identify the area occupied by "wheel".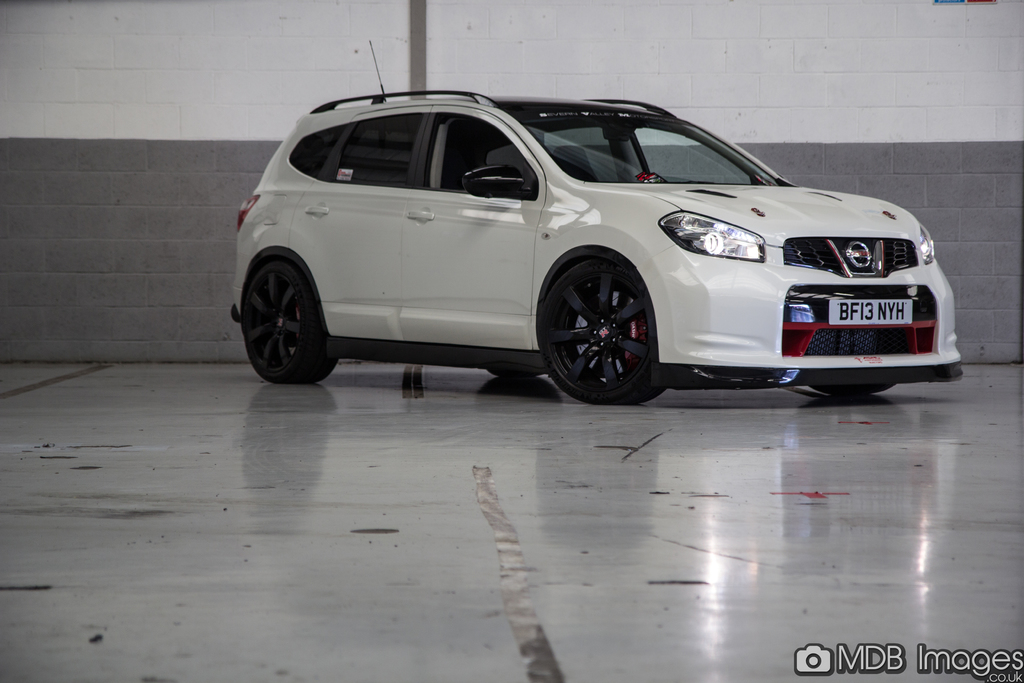
Area: (left=813, top=379, right=896, bottom=400).
